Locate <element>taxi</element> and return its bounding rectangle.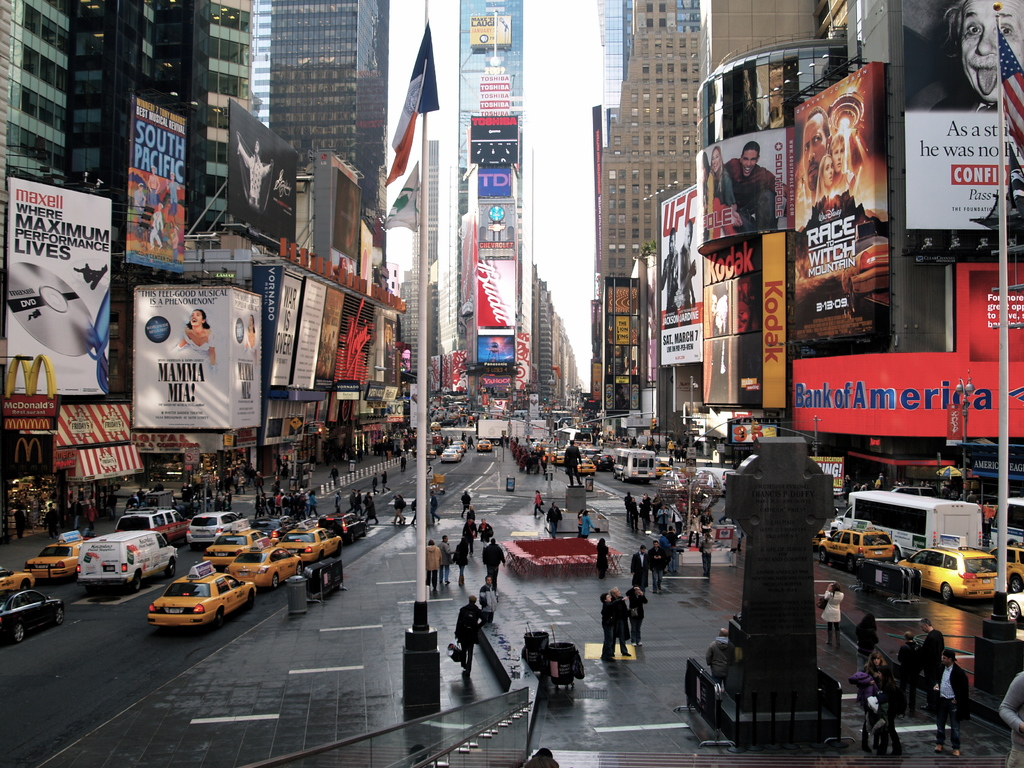
bbox=(25, 531, 93, 576).
